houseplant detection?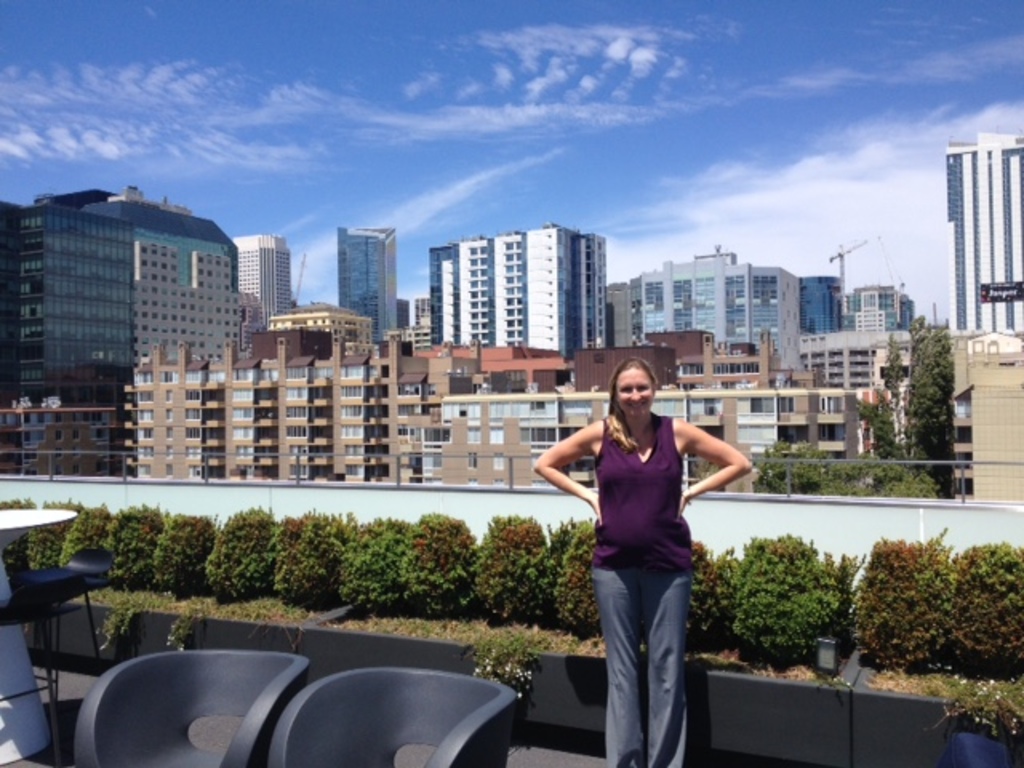
region(461, 614, 555, 742)
